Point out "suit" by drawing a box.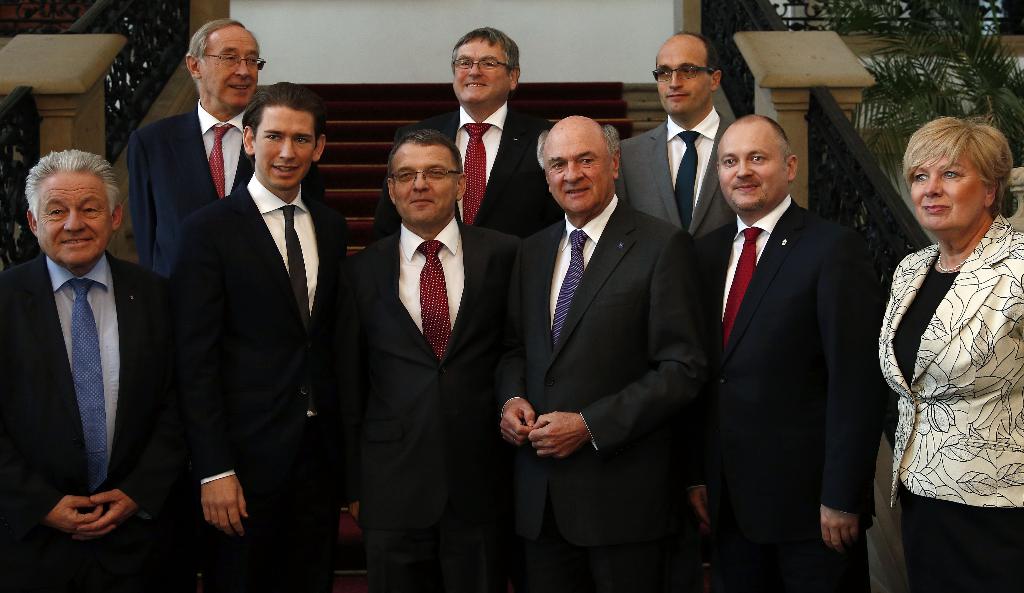
<region>699, 194, 885, 592</region>.
